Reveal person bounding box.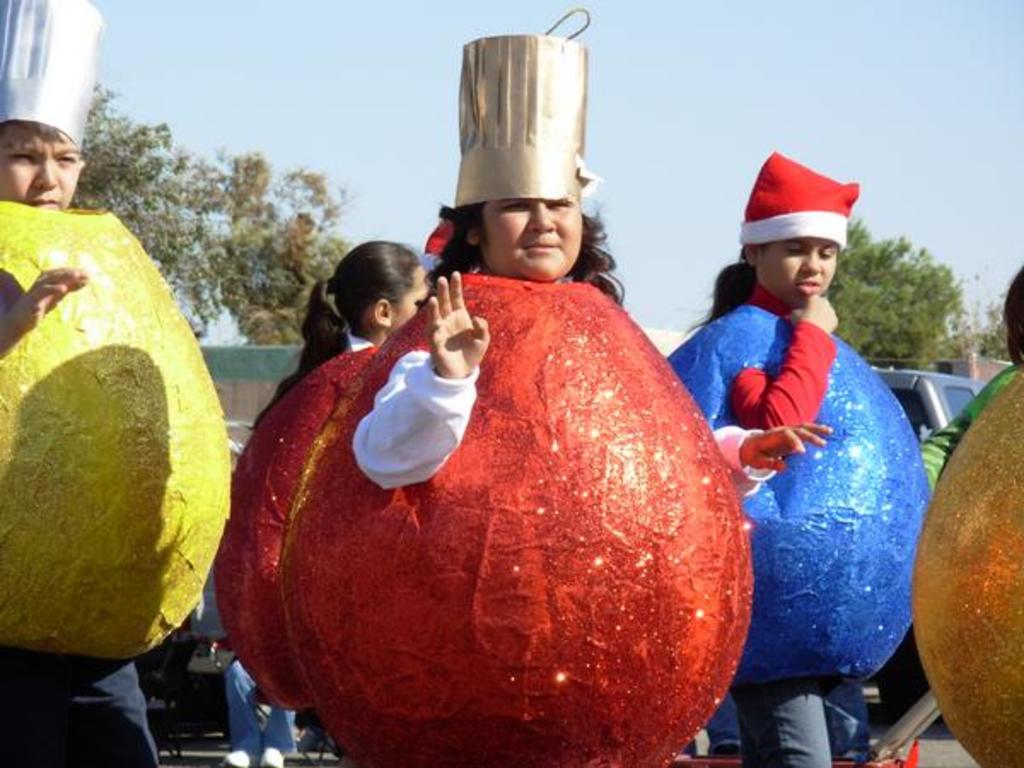
Revealed: [681, 150, 876, 766].
